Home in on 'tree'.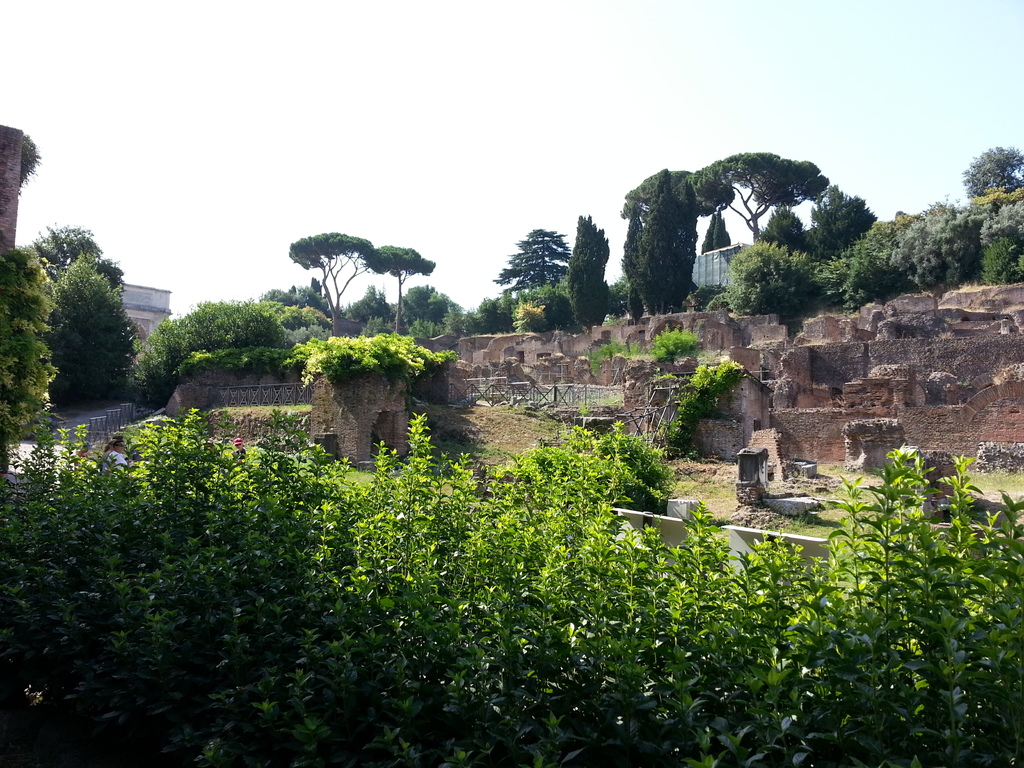
Homed in at <box>493,225,582,291</box>.
